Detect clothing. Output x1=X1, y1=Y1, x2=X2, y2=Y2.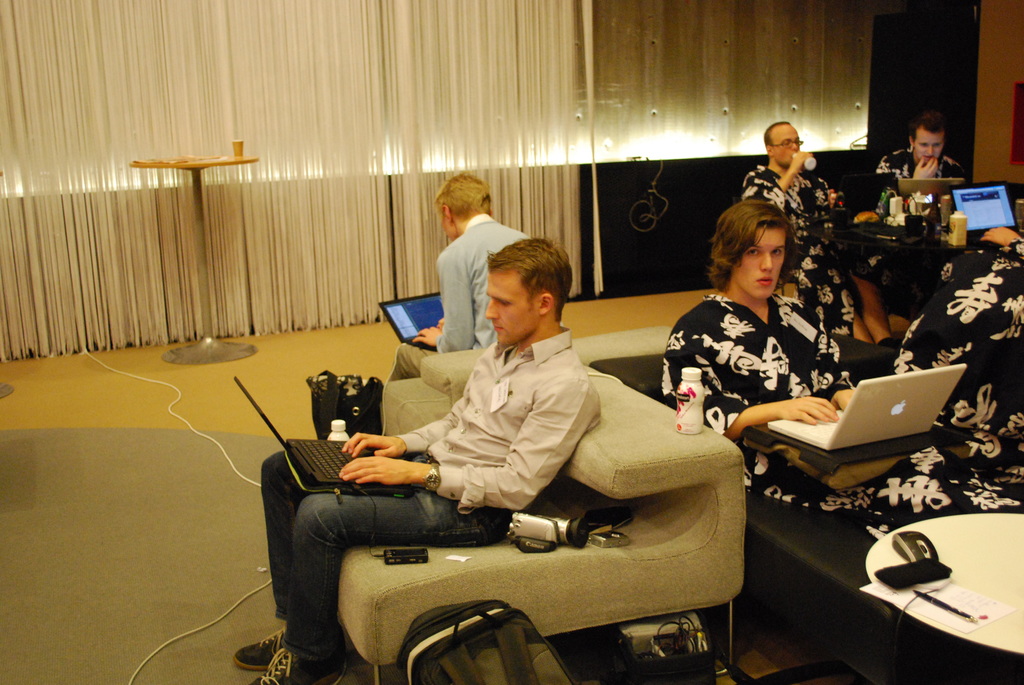
x1=879, y1=153, x2=970, y2=237.
